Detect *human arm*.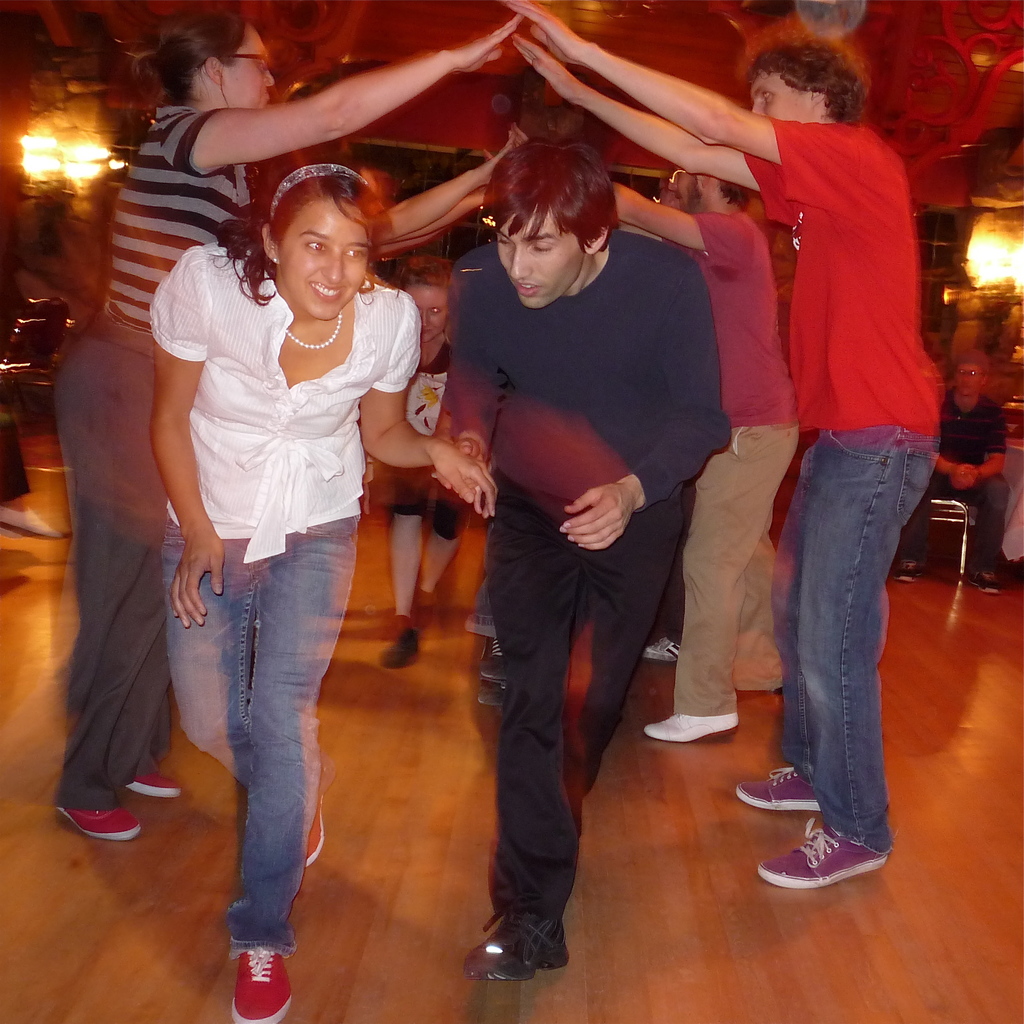
Detected at 947:404:1017:492.
